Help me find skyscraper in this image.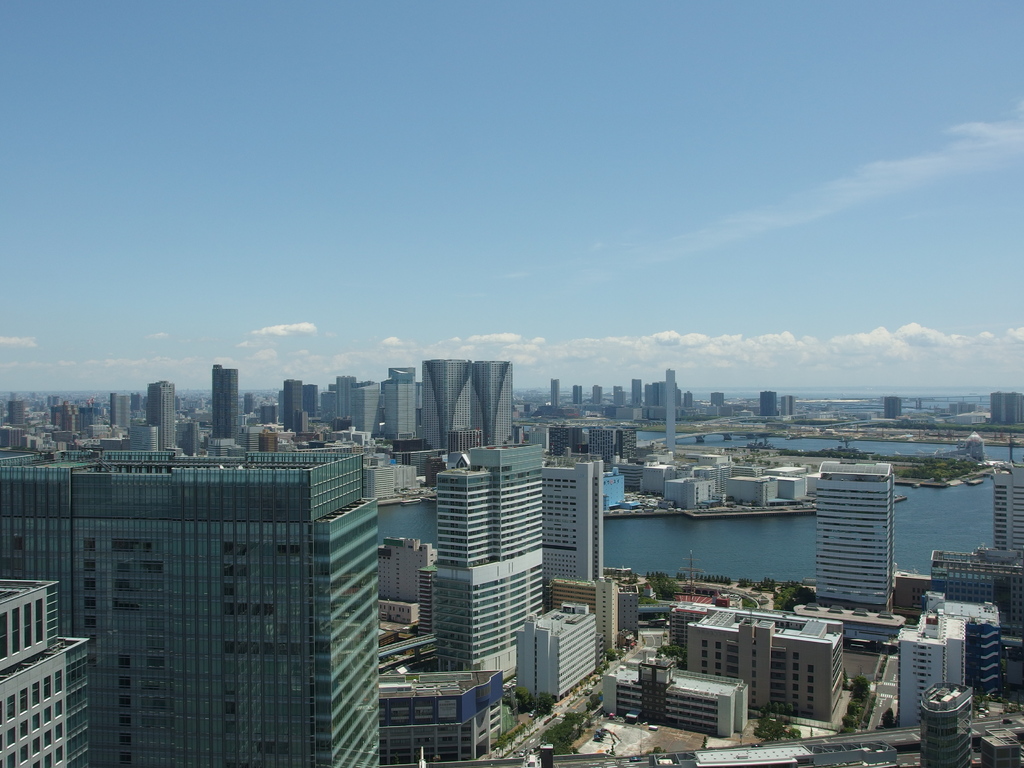
Found it: rect(895, 614, 966, 728).
